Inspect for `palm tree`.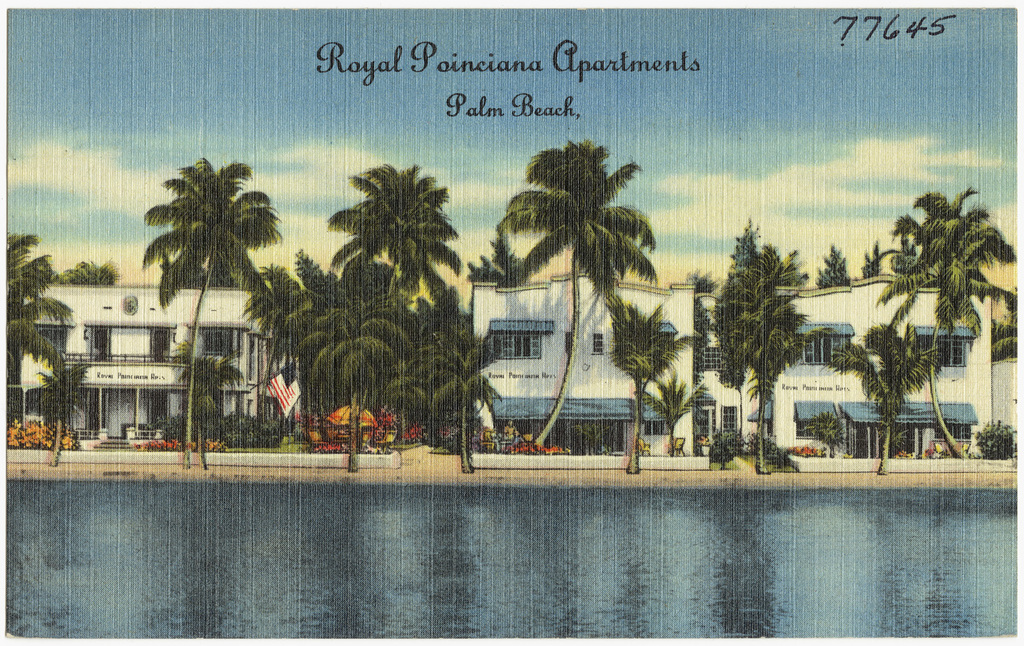
Inspection: bbox=[137, 162, 278, 463].
